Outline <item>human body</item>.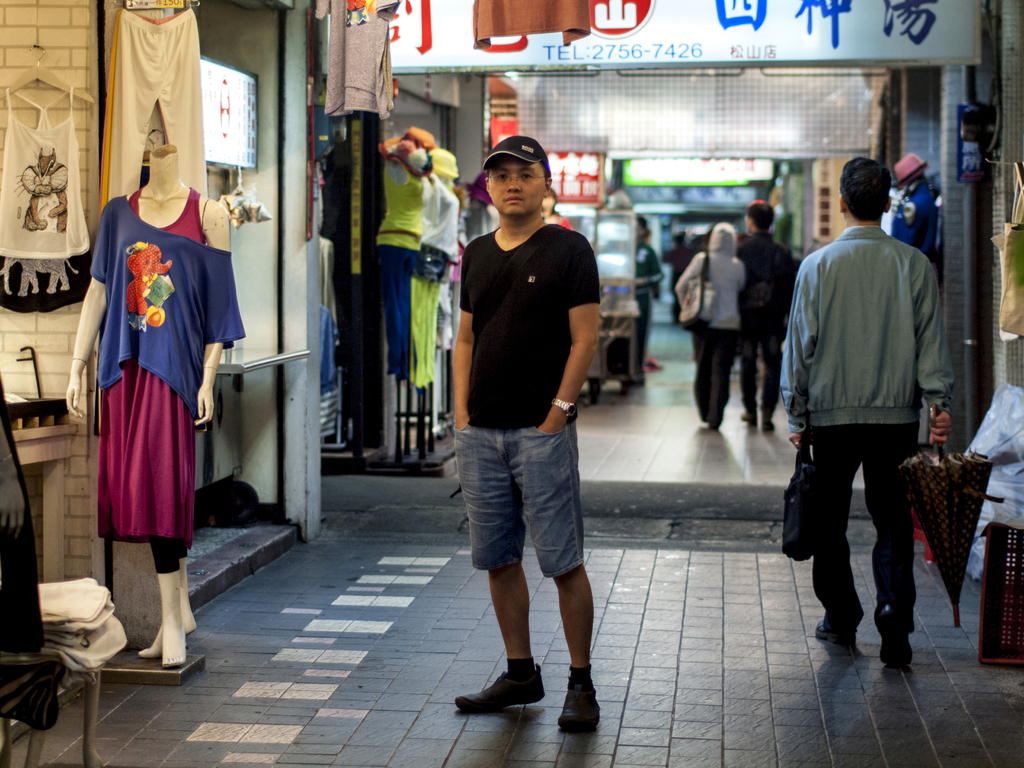
Outline: x1=639, y1=236, x2=662, y2=381.
